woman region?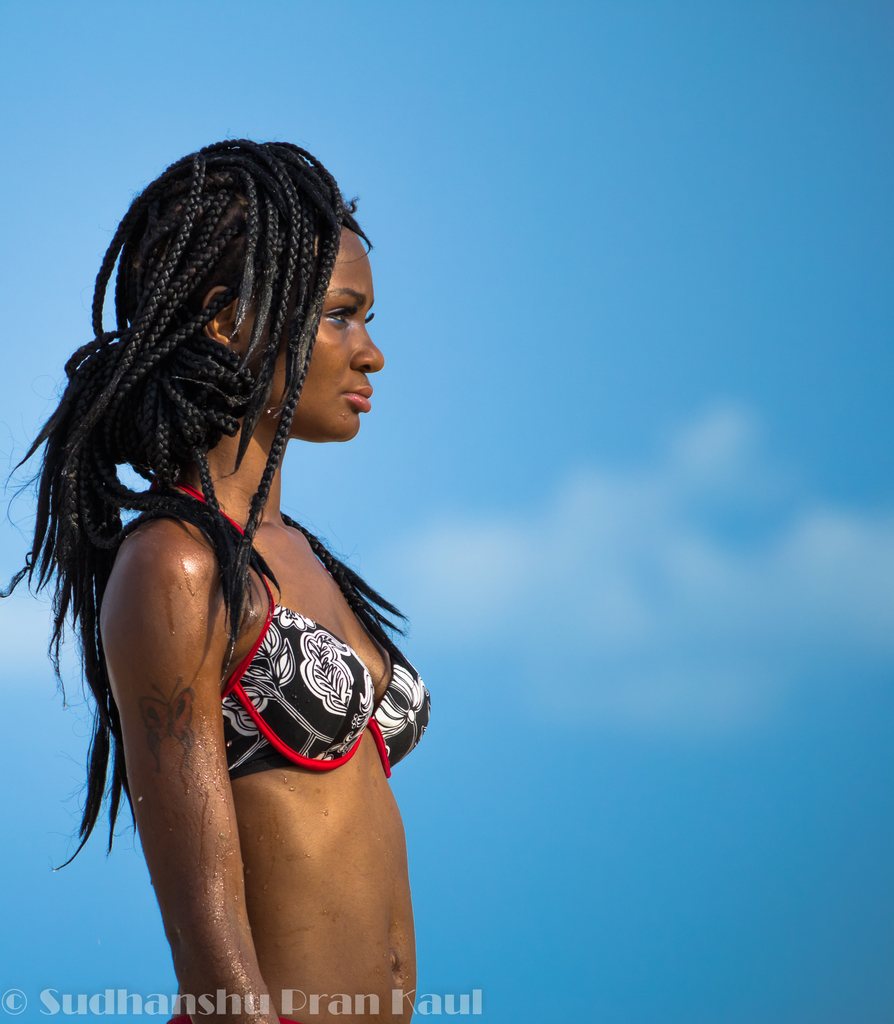
{"left": 23, "top": 97, "right": 486, "bottom": 1018}
